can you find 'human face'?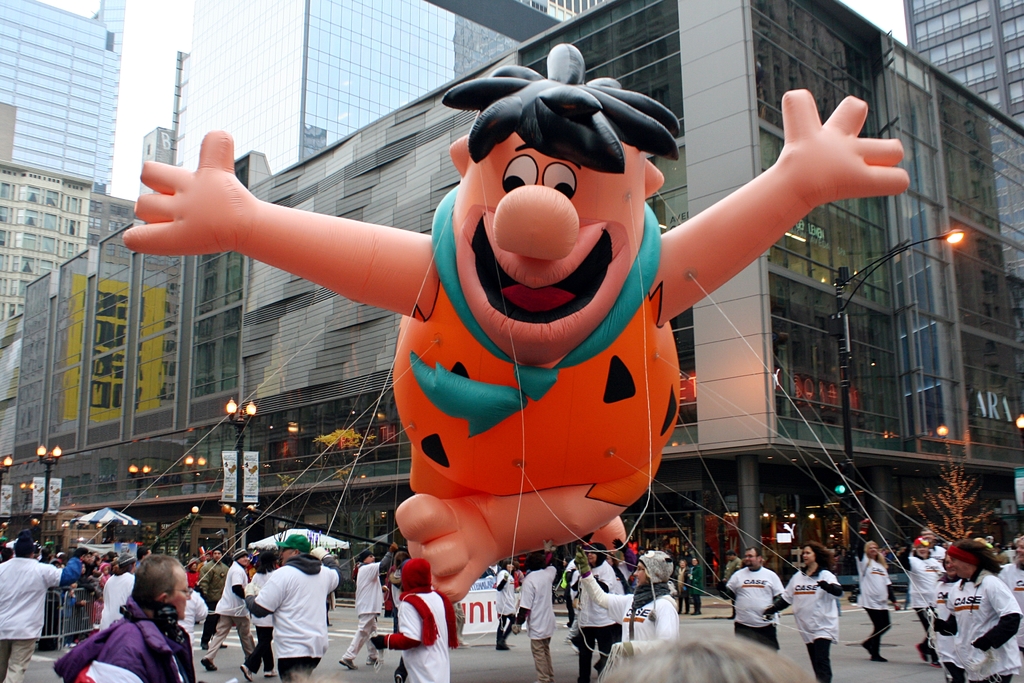
Yes, bounding box: select_region(743, 547, 756, 568).
